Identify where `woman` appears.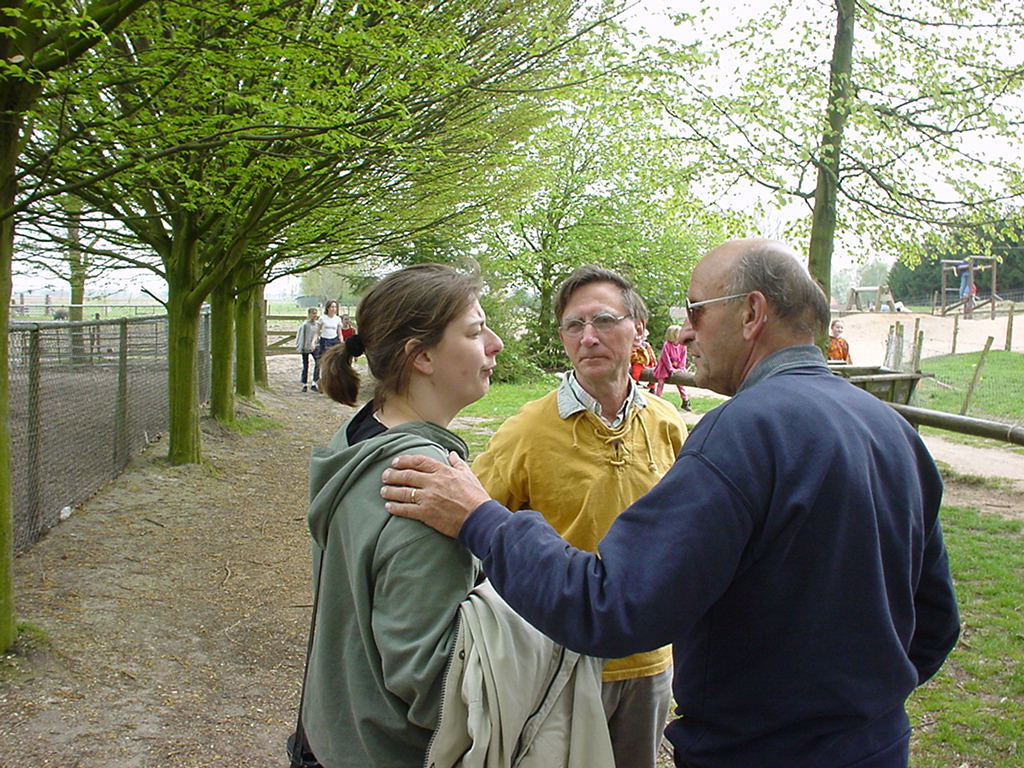
Appears at {"left": 314, "top": 301, "right": 344, "bottom": 388}.
